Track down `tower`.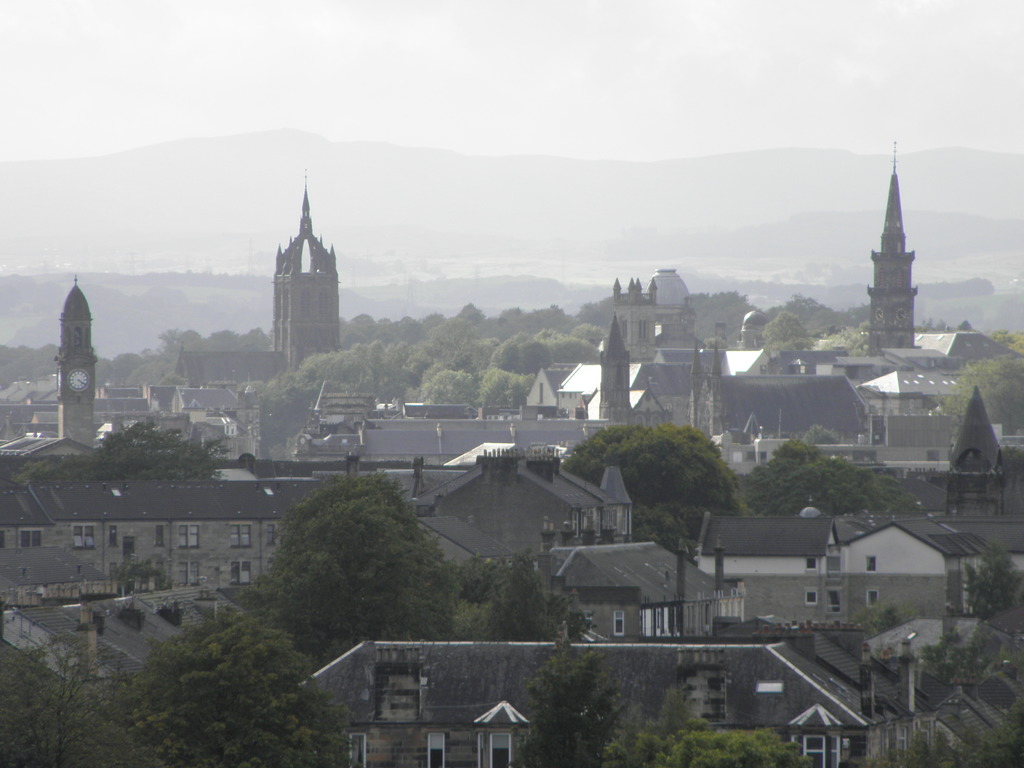
Tracked to {"x1": 868, "y1": 142, "x2": 919, "y2": 358}.
